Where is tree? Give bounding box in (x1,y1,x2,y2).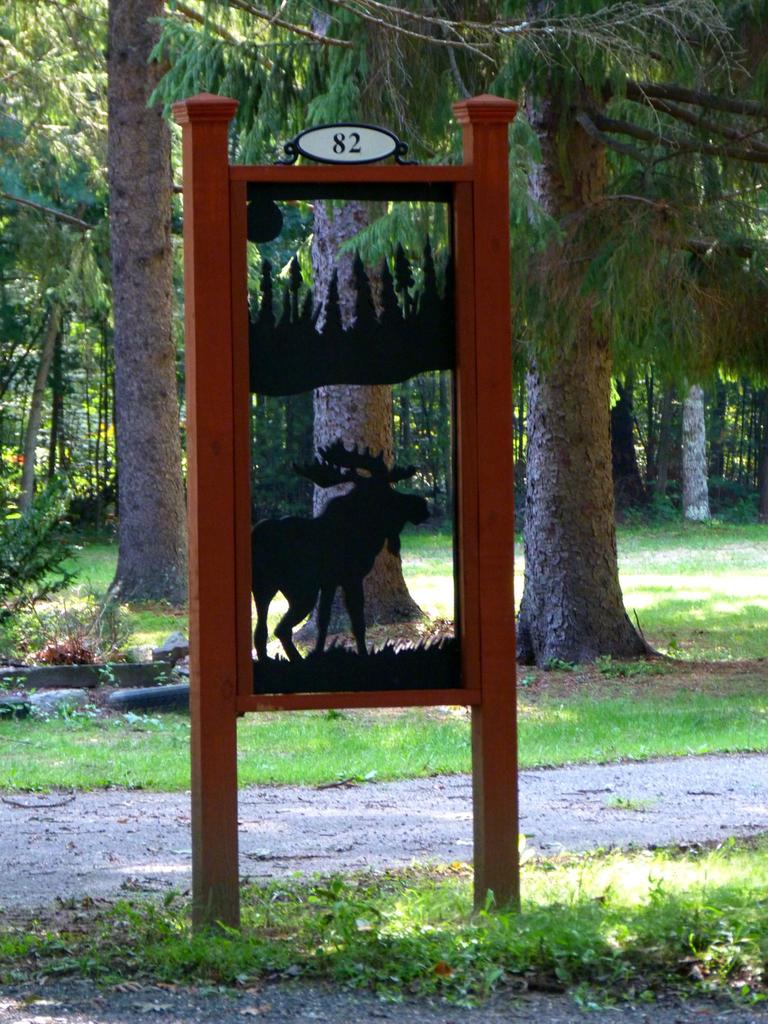
(348,0,767,673).
